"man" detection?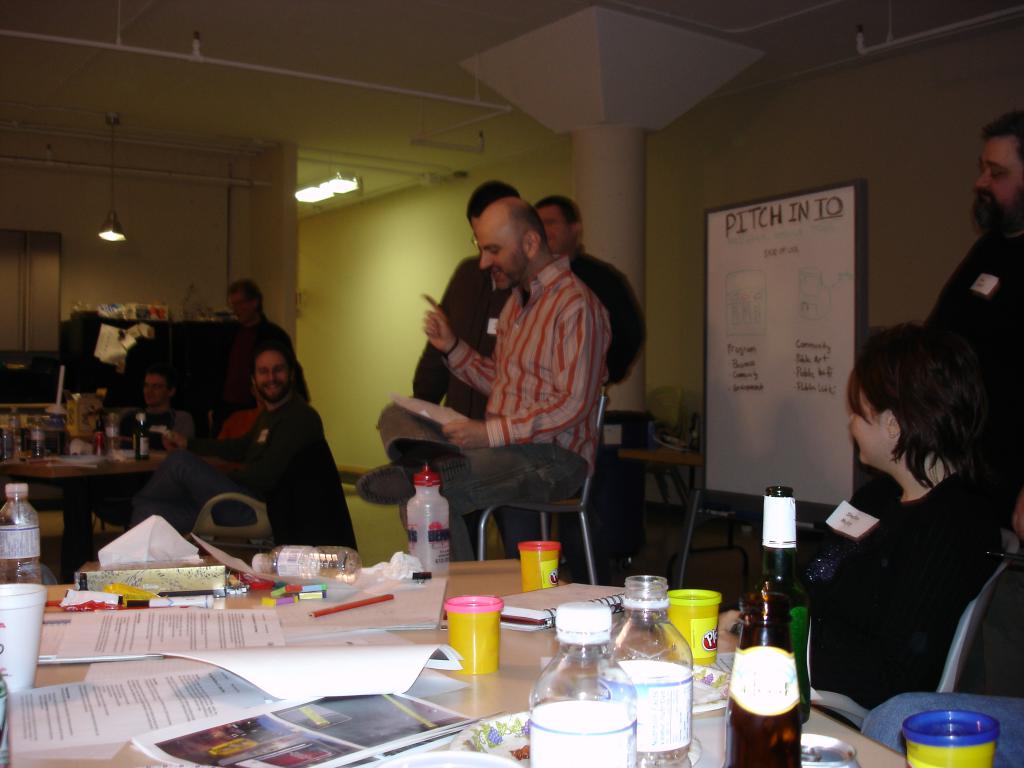
536 196 648 379
